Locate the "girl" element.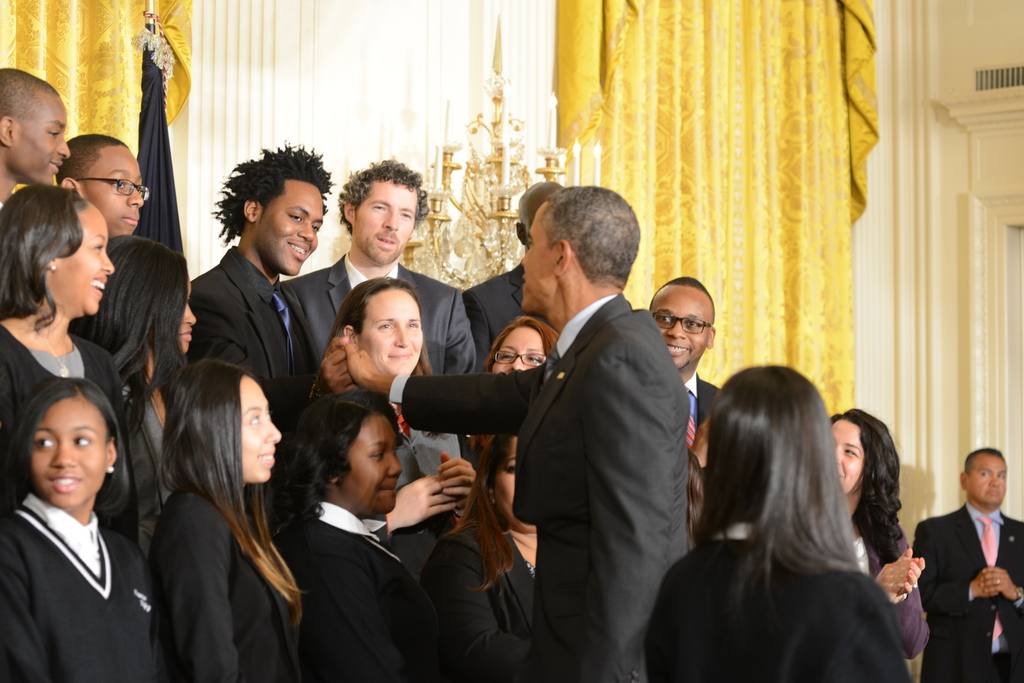
Element bbox: 279/389/445/682.
